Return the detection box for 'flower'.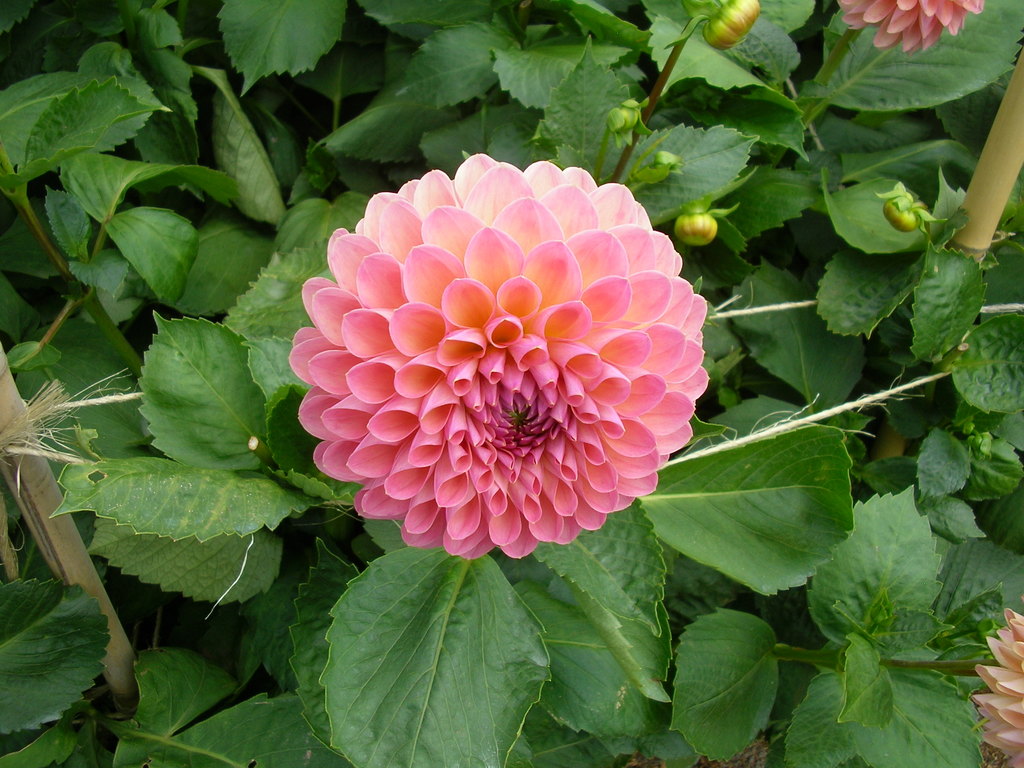
[971,606,1023,767].
